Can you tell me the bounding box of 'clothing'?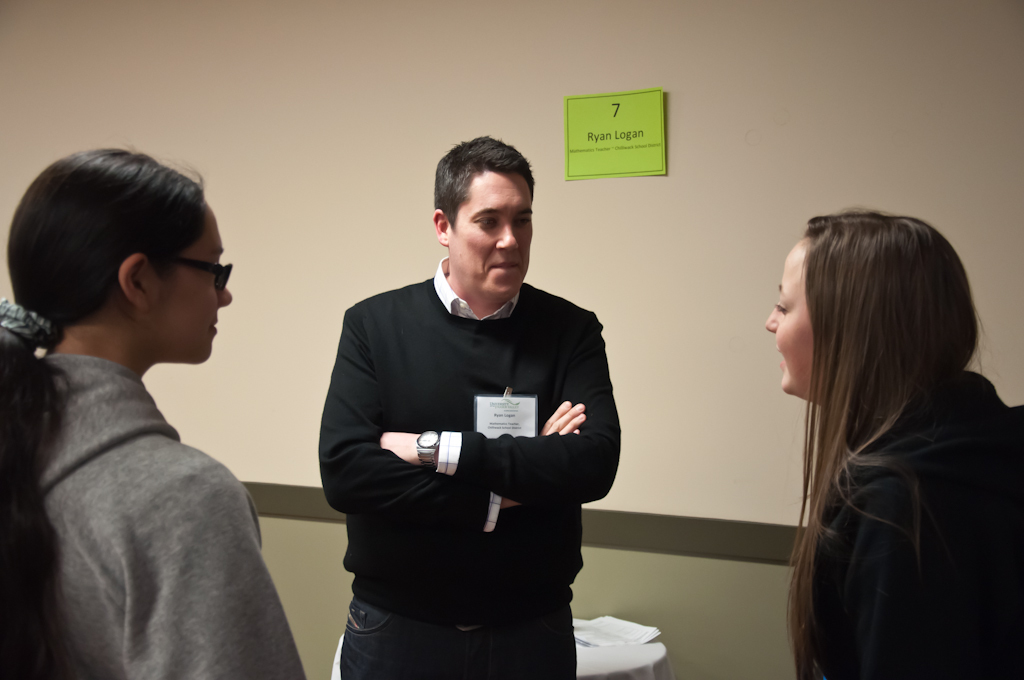
812/375/1023/679.
